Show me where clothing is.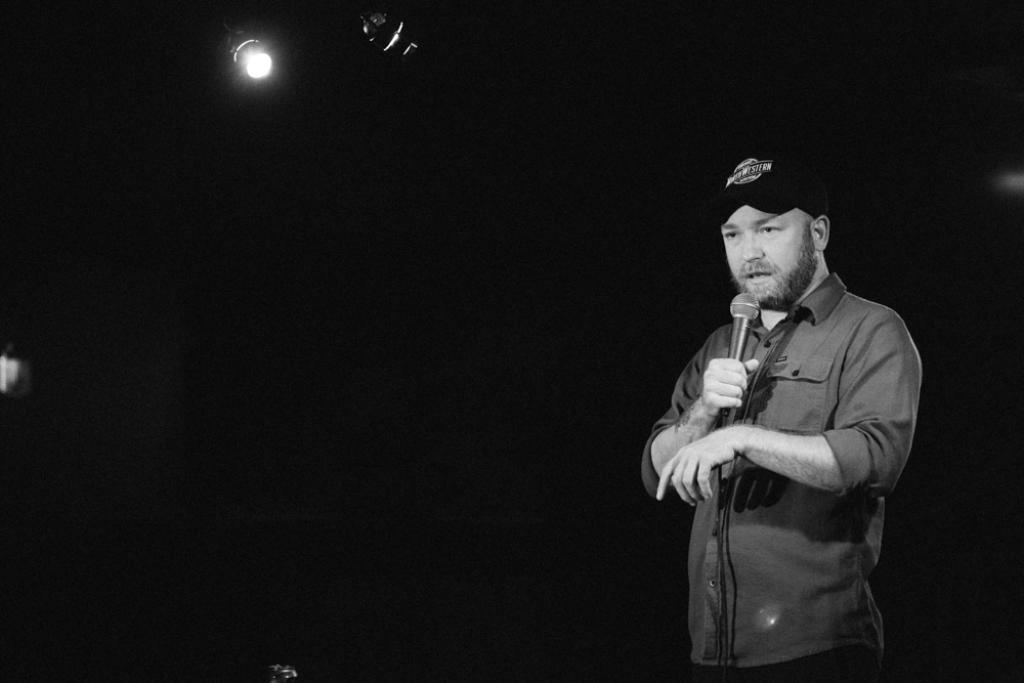
clothing is at {"x1": 654, "y1": 242, "x2": 929, "y2": 641}.
